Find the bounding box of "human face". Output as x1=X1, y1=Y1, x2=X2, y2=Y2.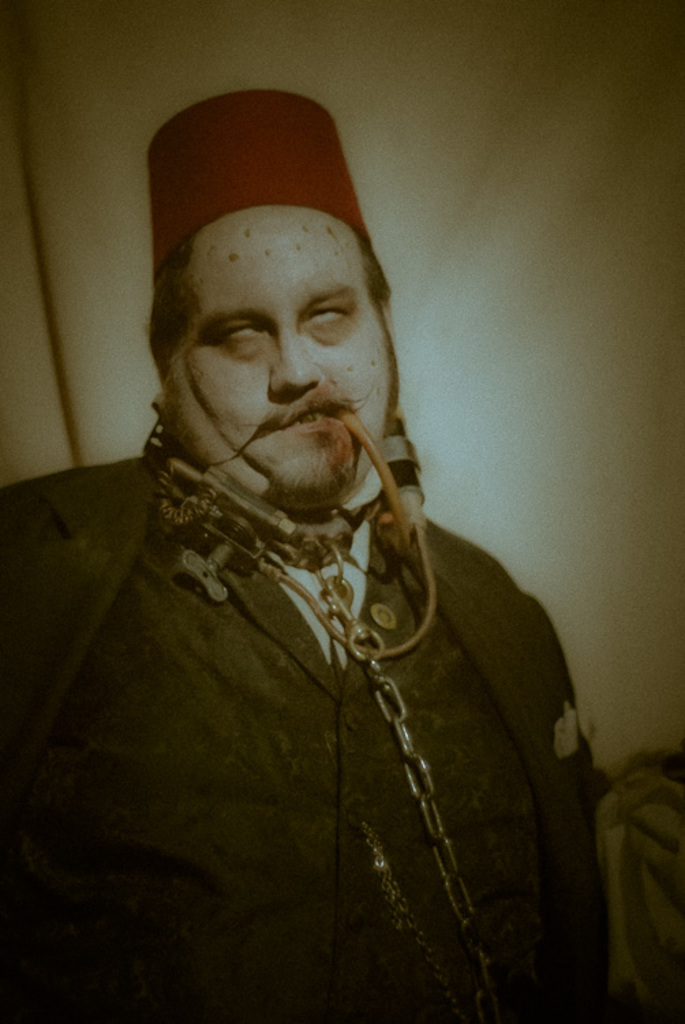
x1=186, y1=203, x2=385, y2=489.
